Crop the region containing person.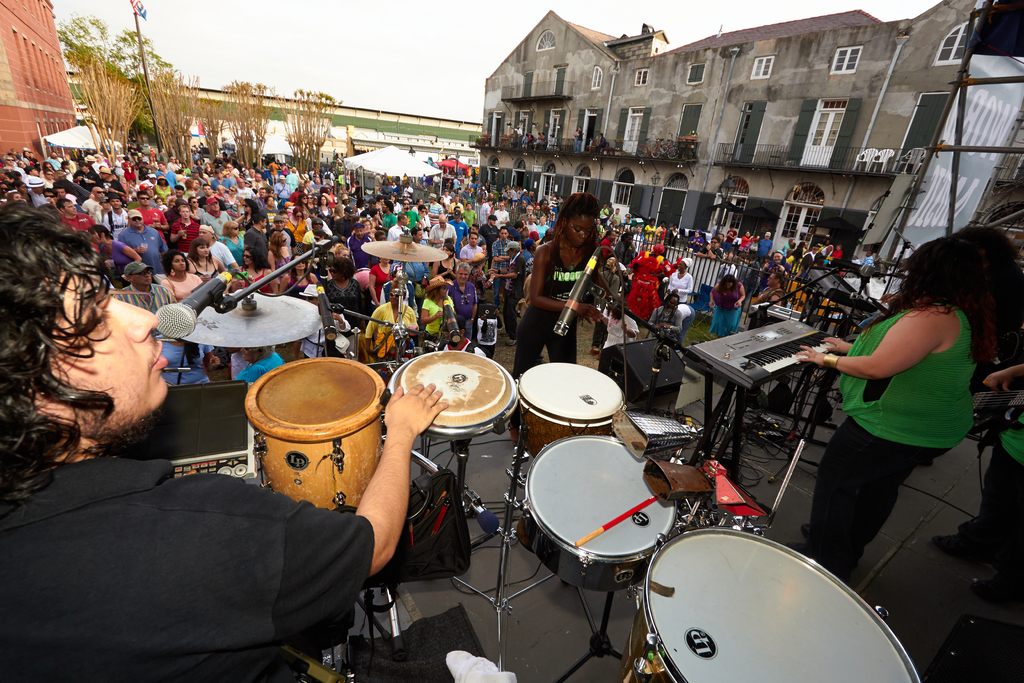
Crop region: <bbox>328, 242, 350, 261</bbox>.
